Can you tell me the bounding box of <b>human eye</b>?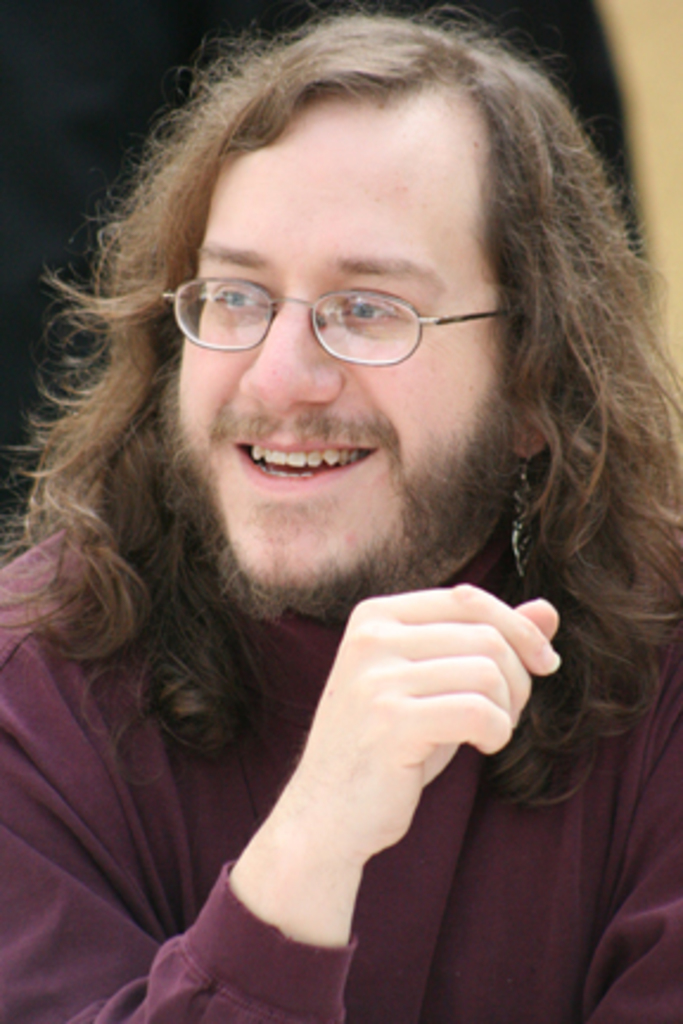
Rect(202, 265, 273, 315).
